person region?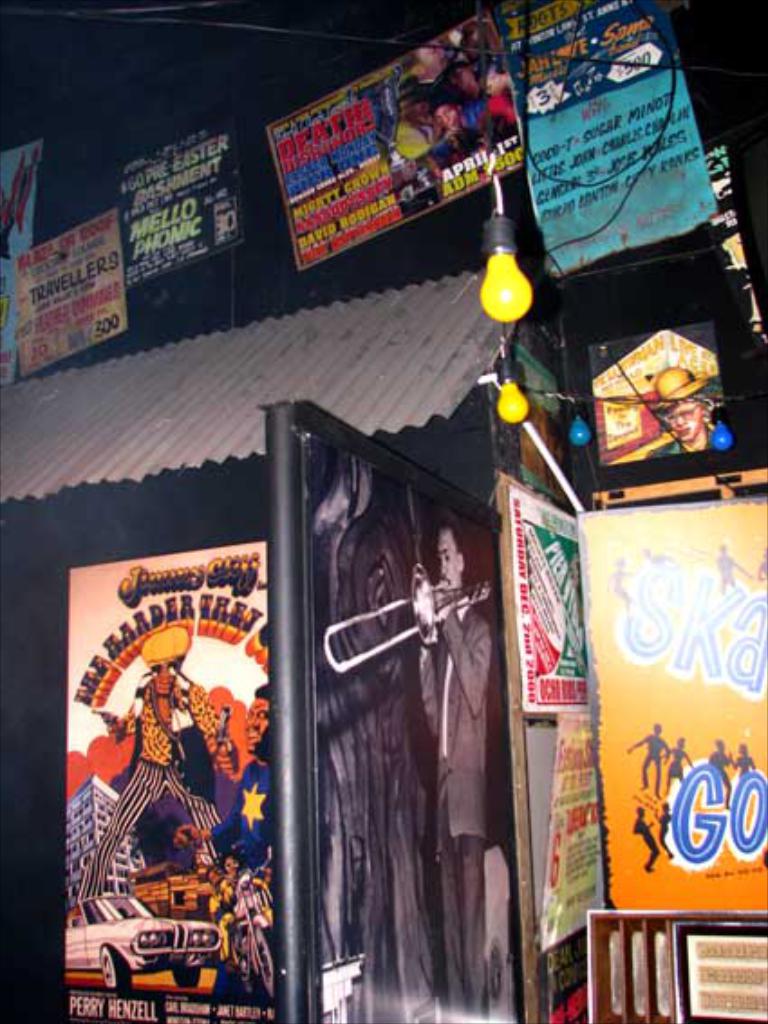
<box>717,542,757,596</box>
